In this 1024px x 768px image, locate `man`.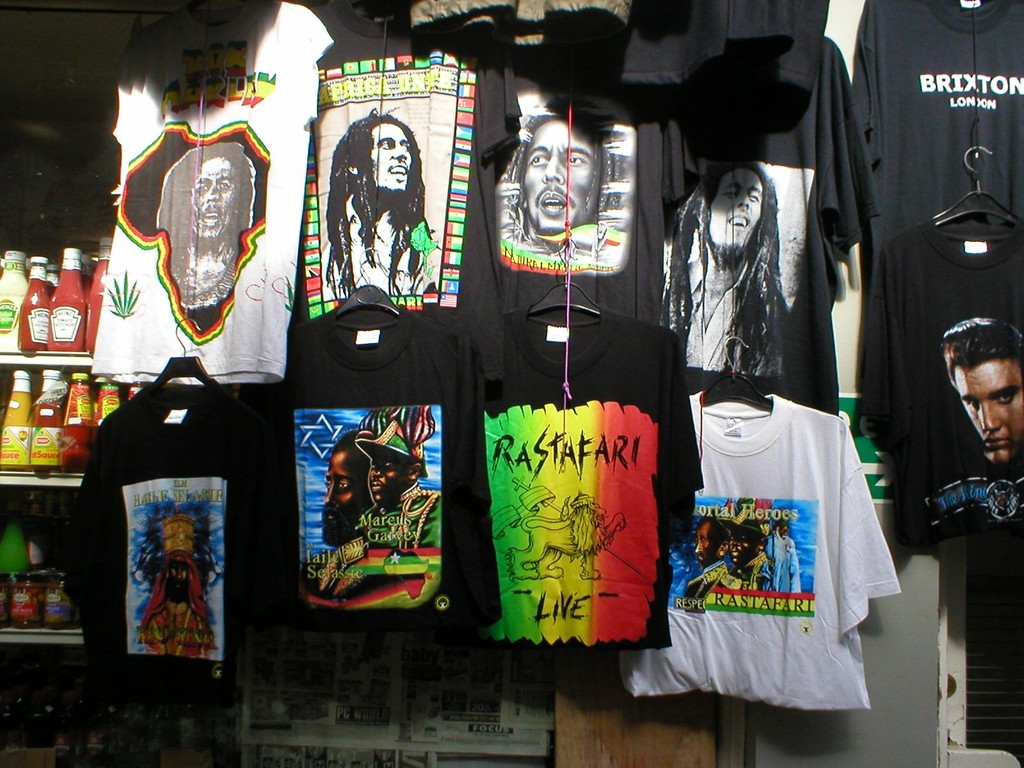
Bounding box: 764 516 803 600.
